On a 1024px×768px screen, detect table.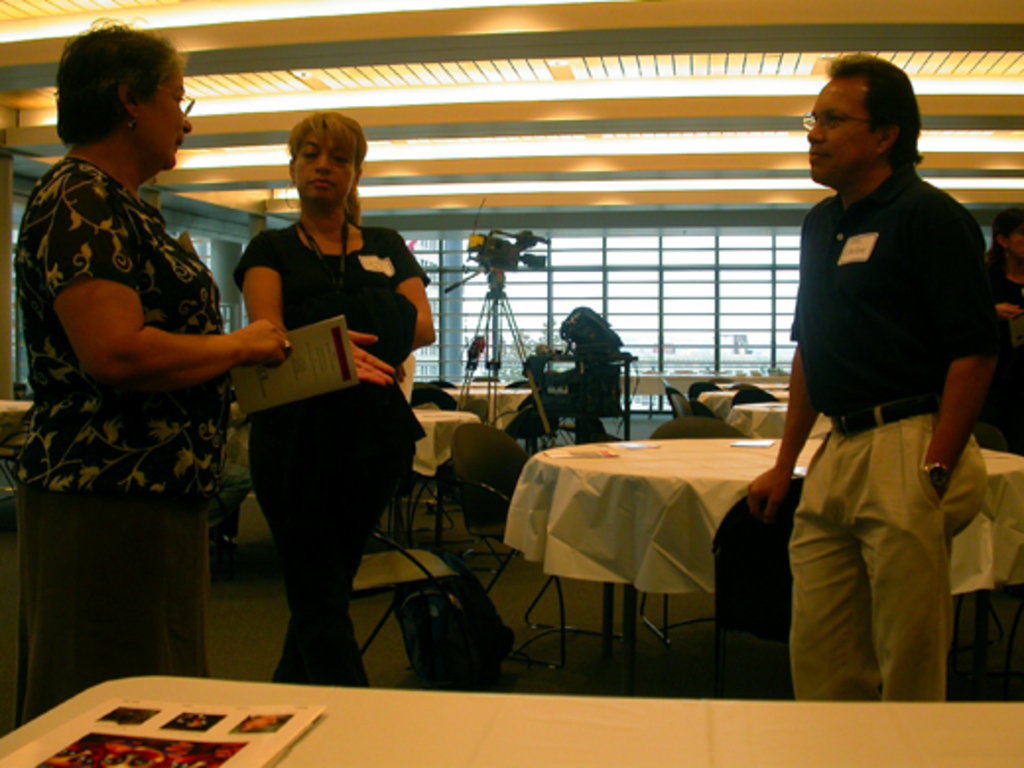
(x1=4, y1=666, x2=1022, y2=766).
